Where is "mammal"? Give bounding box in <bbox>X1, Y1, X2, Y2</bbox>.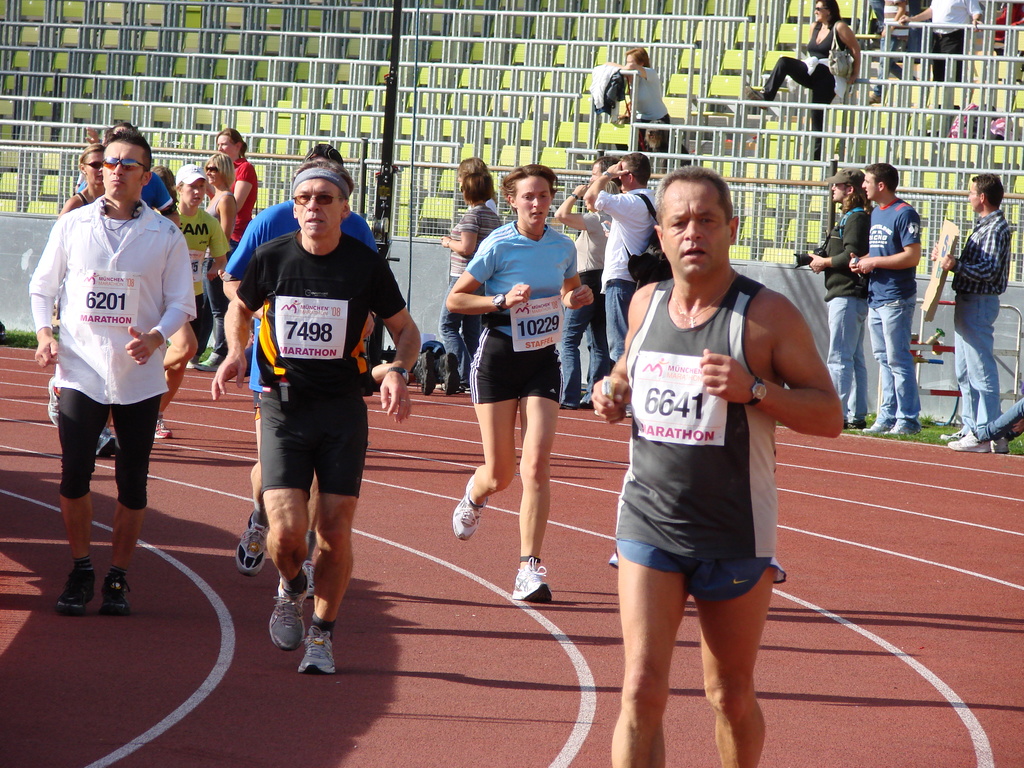
<bbox>211, 164, 422, 674</bbox>.
